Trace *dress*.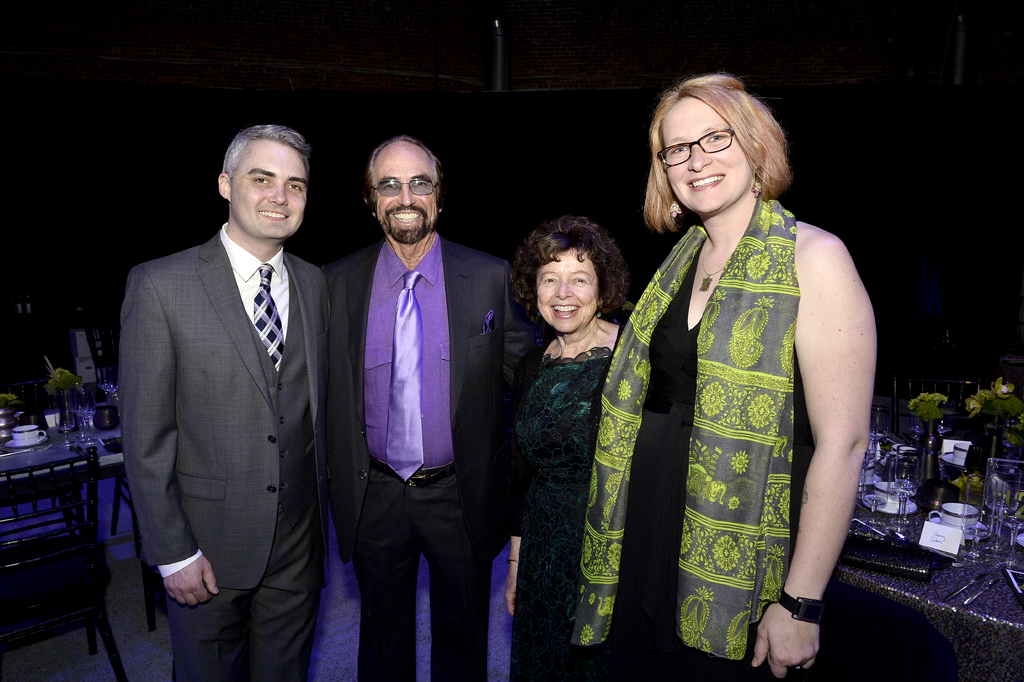
Traced to locate(582, 237, 817, 681).
